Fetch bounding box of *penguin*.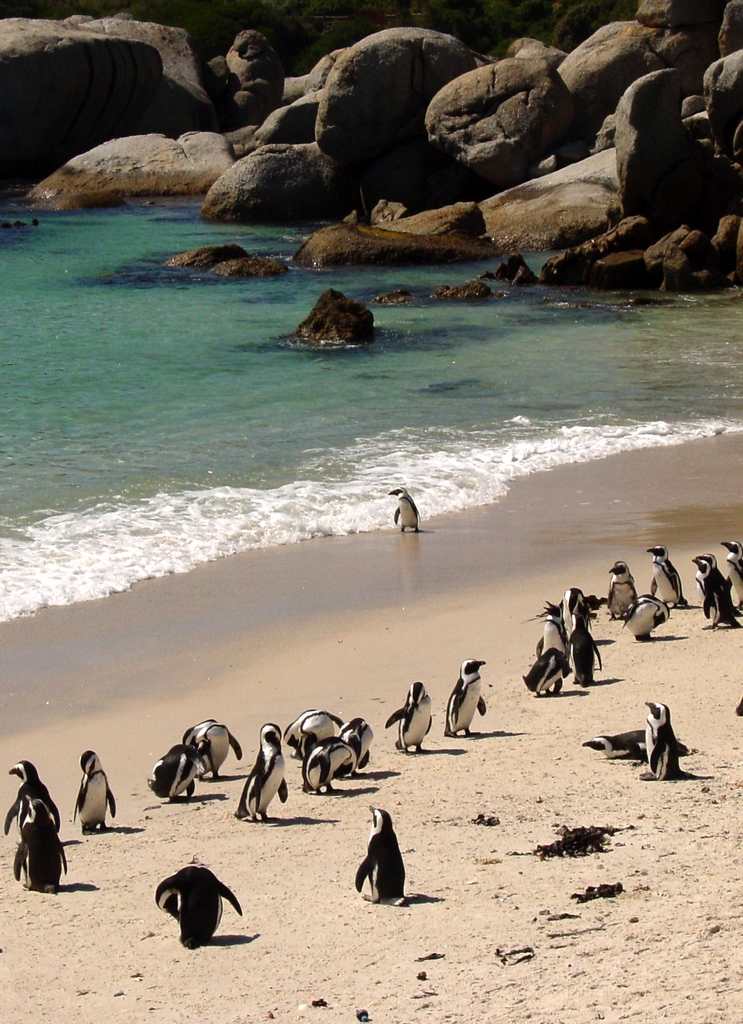
Bbox: {"x1": 567, "y1": 610, "x2": 602, "y2": 685}.
